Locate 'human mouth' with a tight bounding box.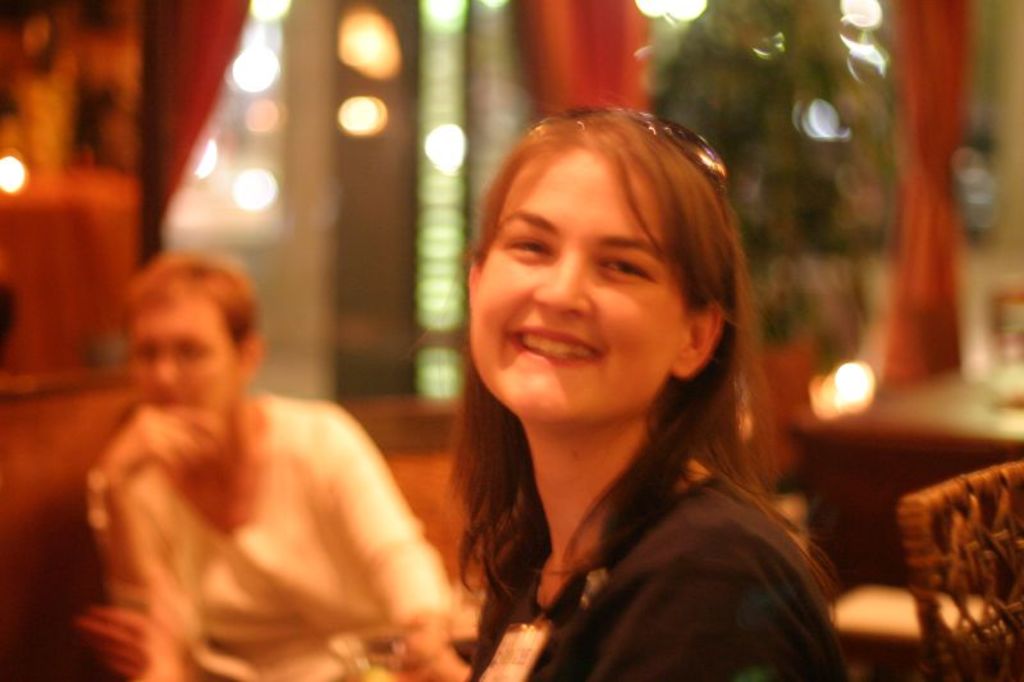
<bbox>500, 321, 605, 370</bbox>.
